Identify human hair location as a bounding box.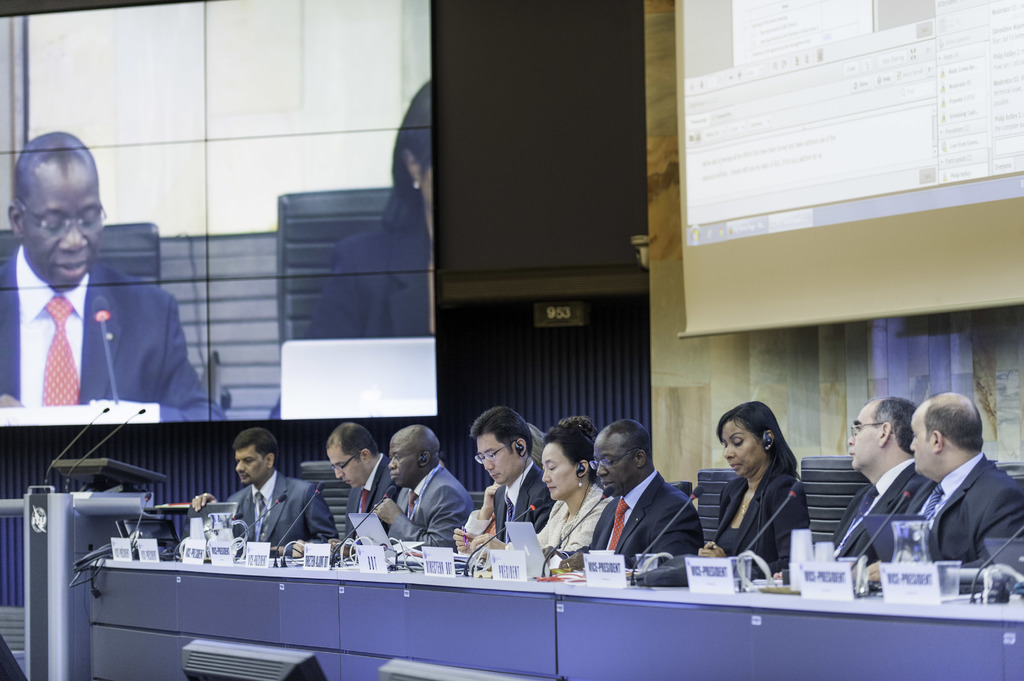
<bbox>714, 399, 799, 469</bbox>.
